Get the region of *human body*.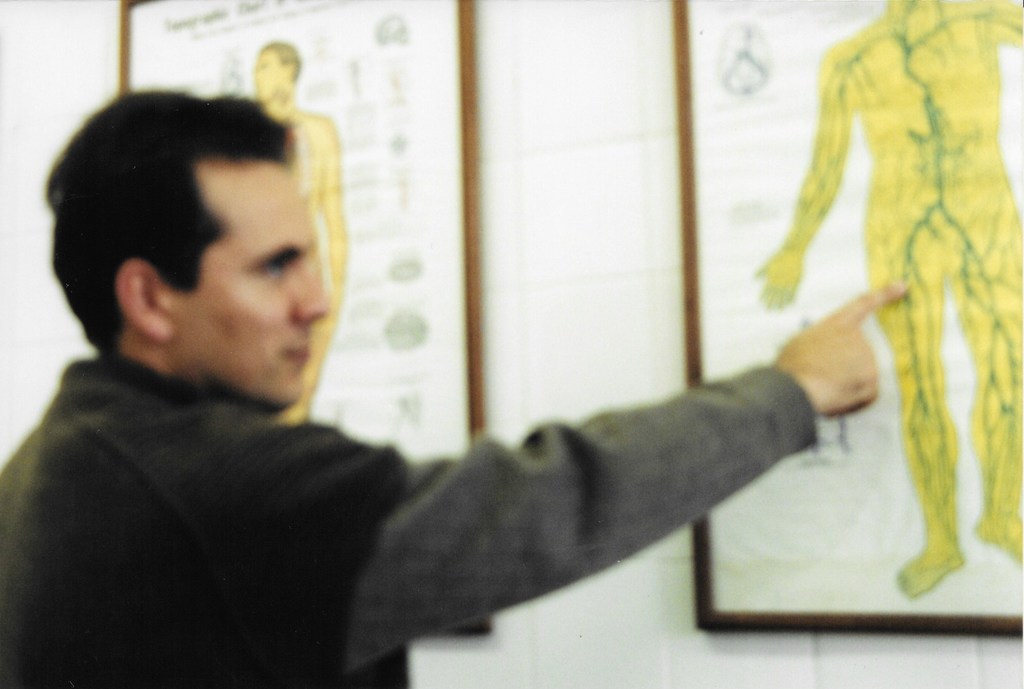
(x1=254, y1=43, x2=349, y2=418).
